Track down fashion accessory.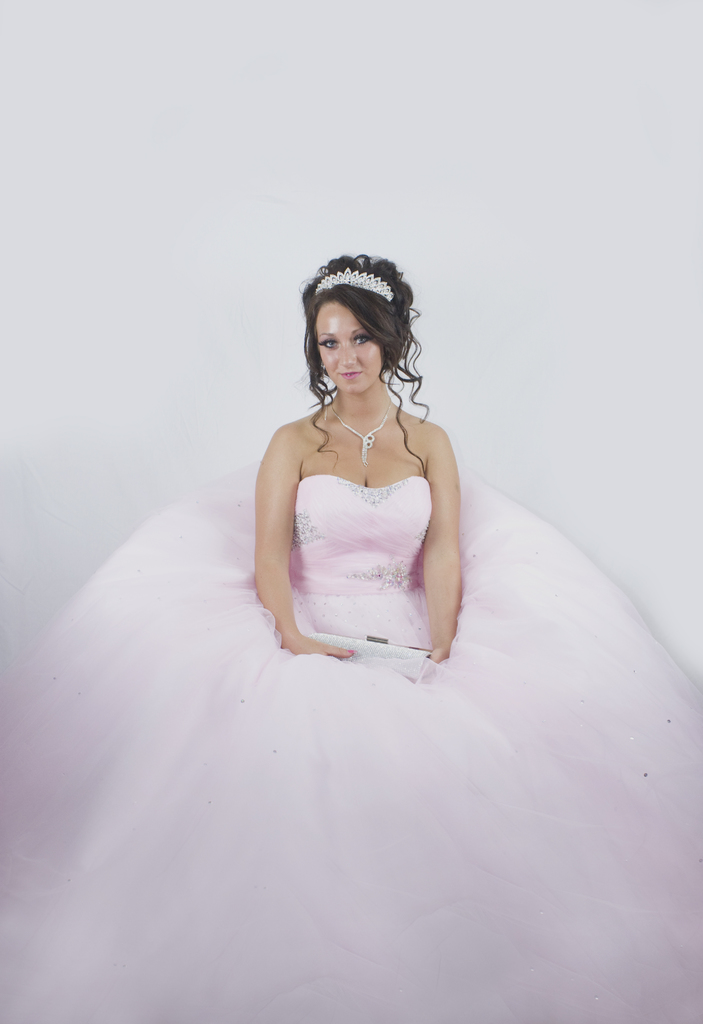
Tracked to x1=312 y1=262 x2=392 y2=300.
